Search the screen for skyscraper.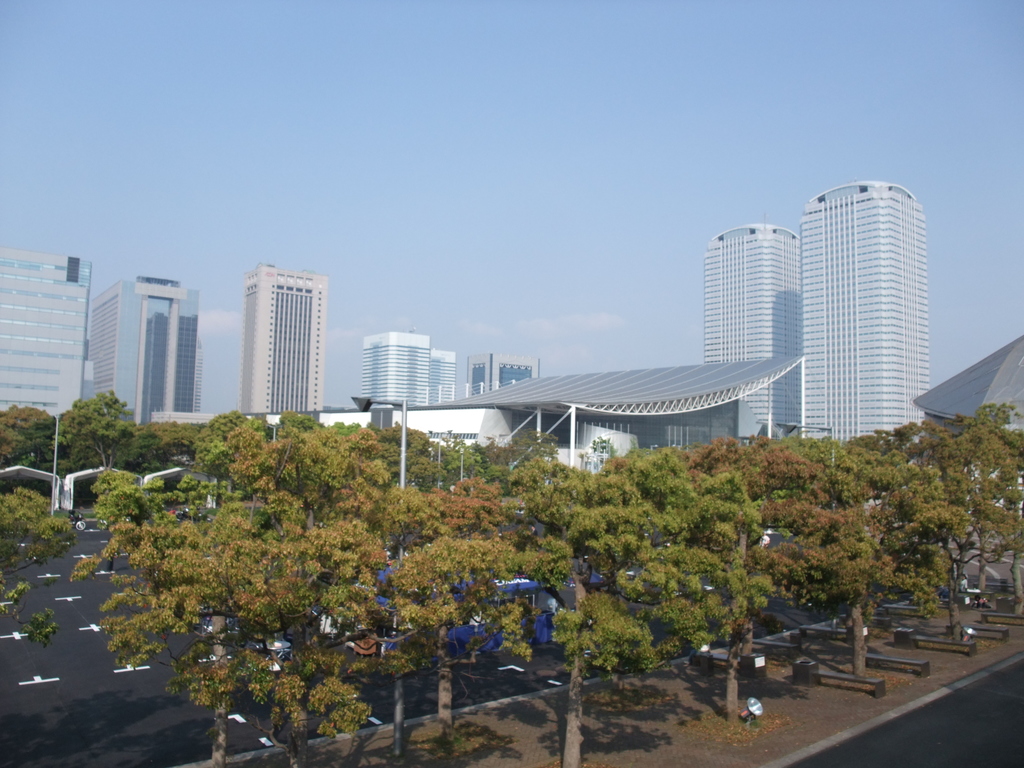
Found at region(357, 328, 429, 412).
